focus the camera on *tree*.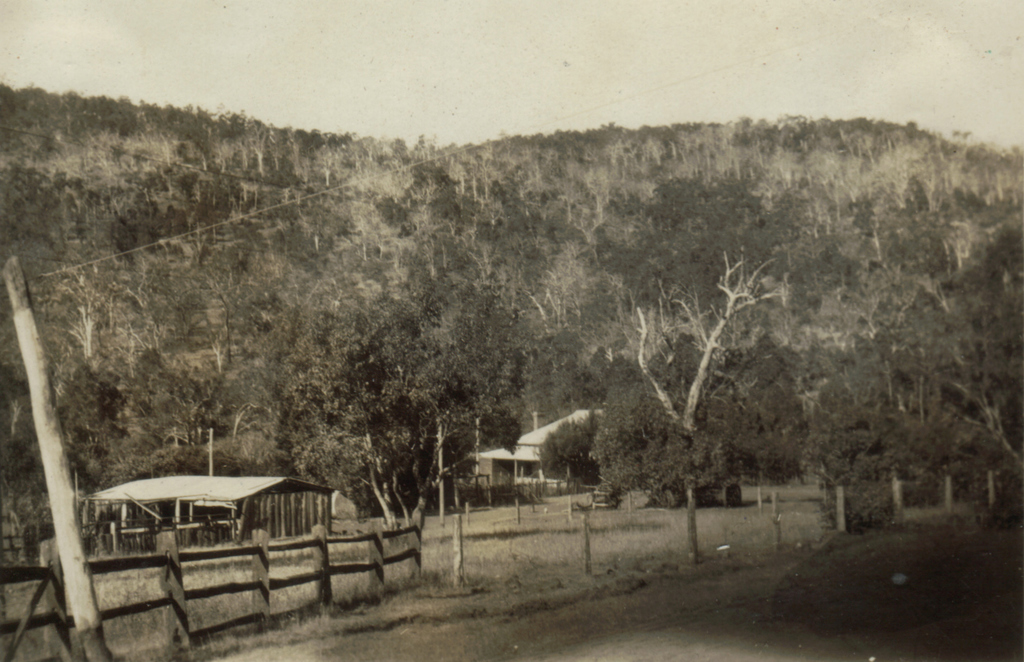
Focus region: 920,339,1023,514.
